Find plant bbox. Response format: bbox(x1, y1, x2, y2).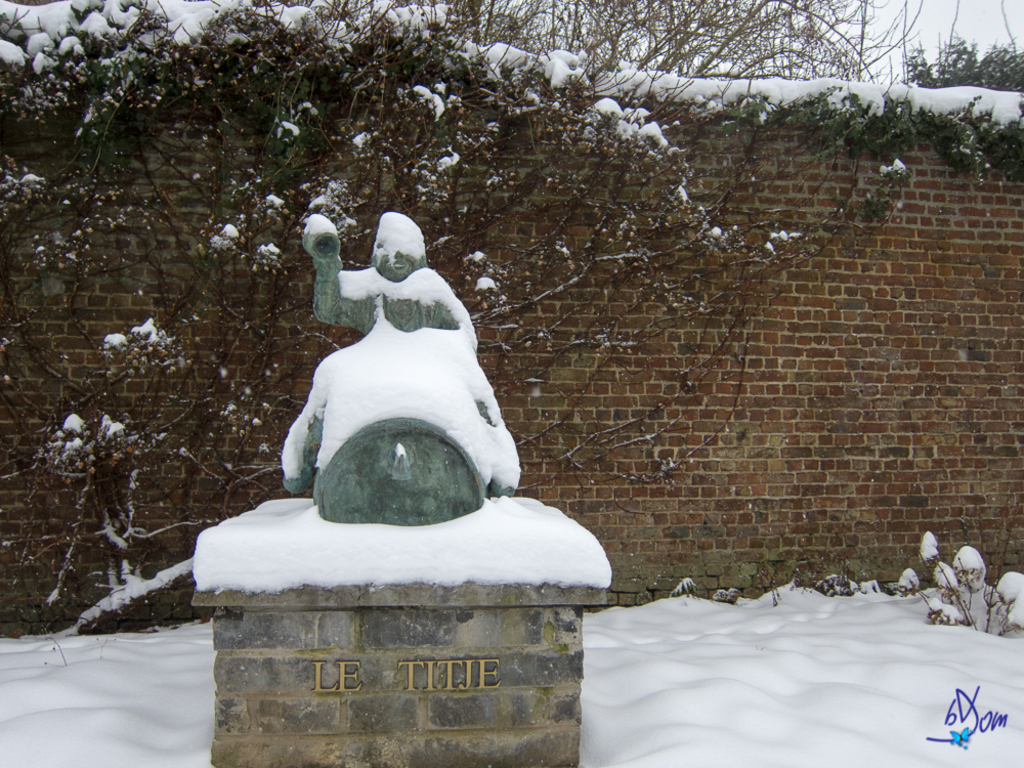
bbox(893, 519, 1023, 632).
